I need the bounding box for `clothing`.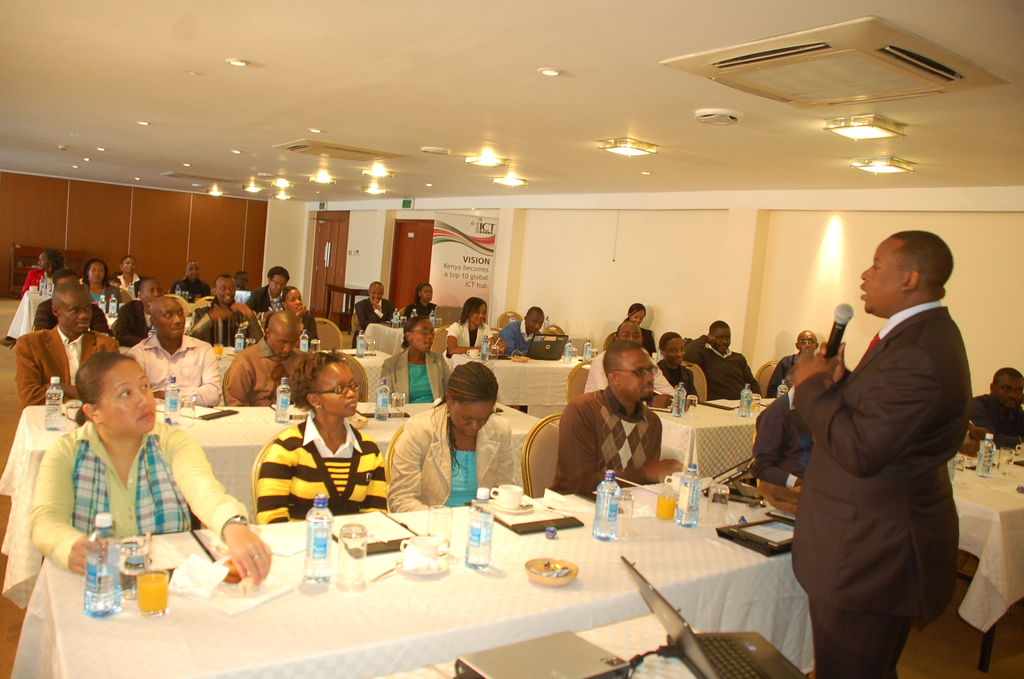
Here it is: Rect(641, 326, 654, 354).
